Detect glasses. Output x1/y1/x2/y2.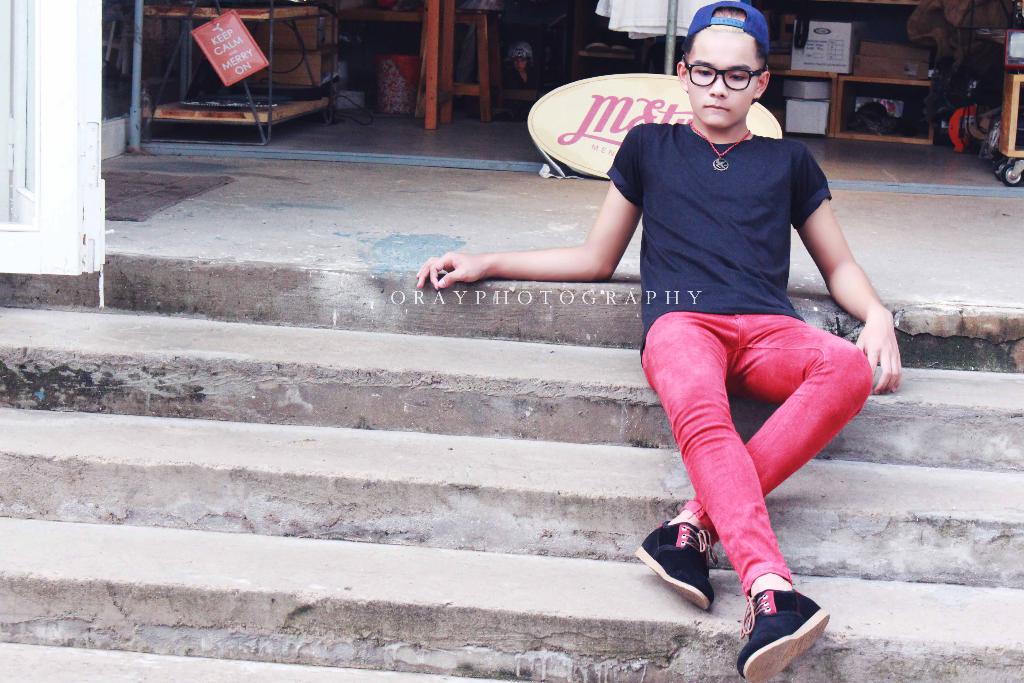
696/52/786/105.
